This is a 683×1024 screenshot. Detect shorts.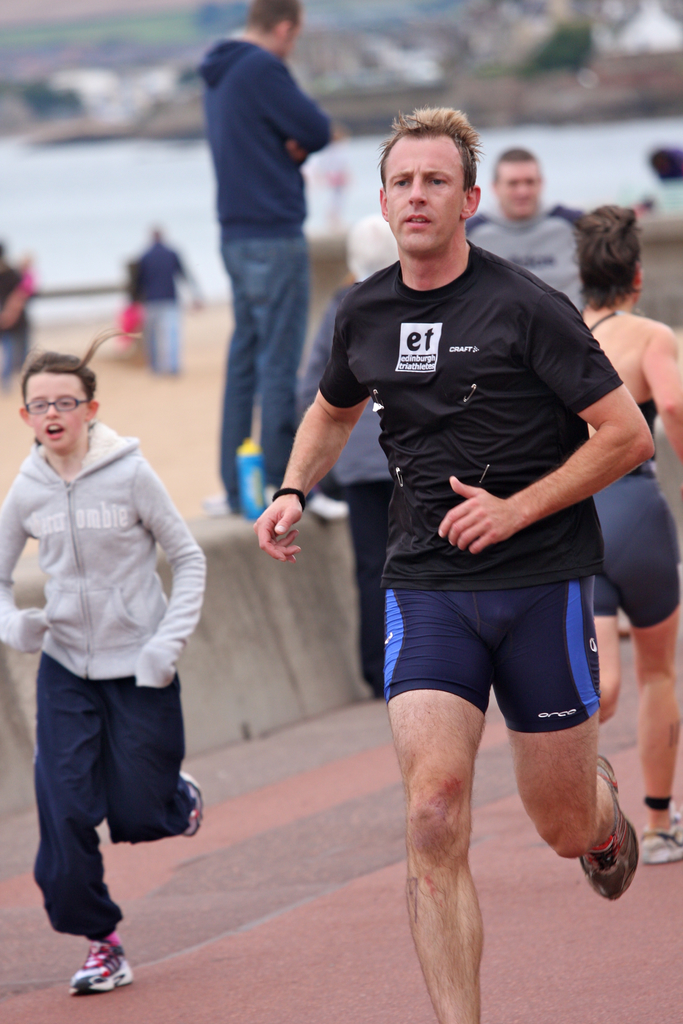
pyautogui.locateOnScreen(388, 589, 614, 707).
